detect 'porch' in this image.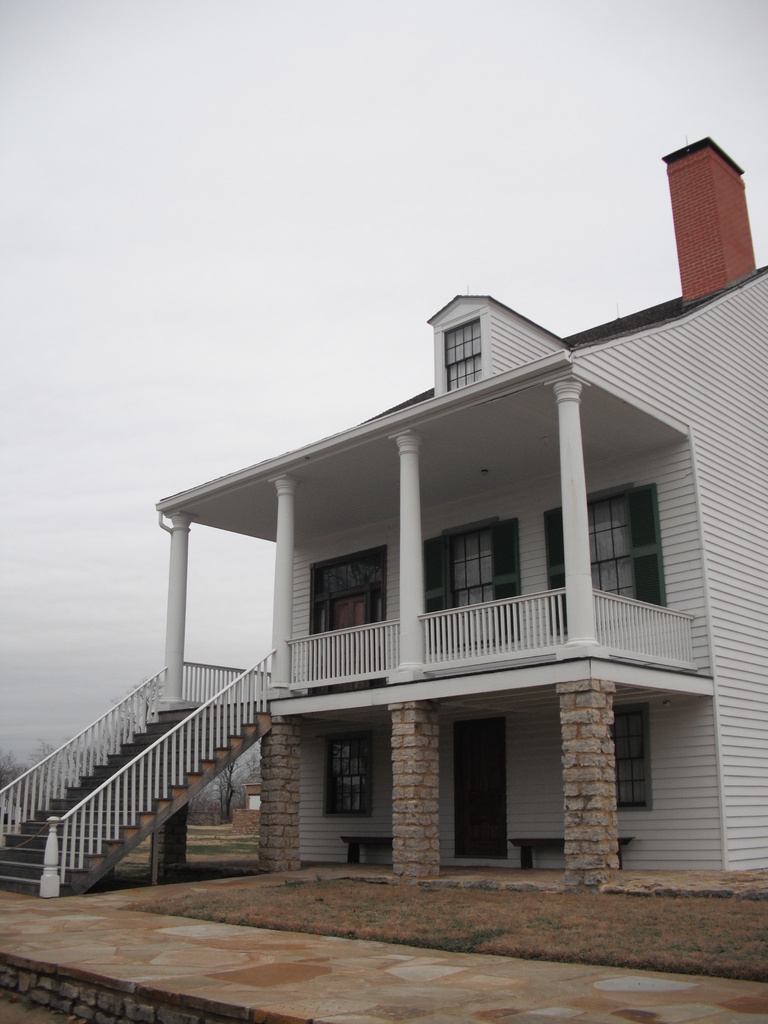
Detection: left=151, top=580, right=707, bottom=702.
